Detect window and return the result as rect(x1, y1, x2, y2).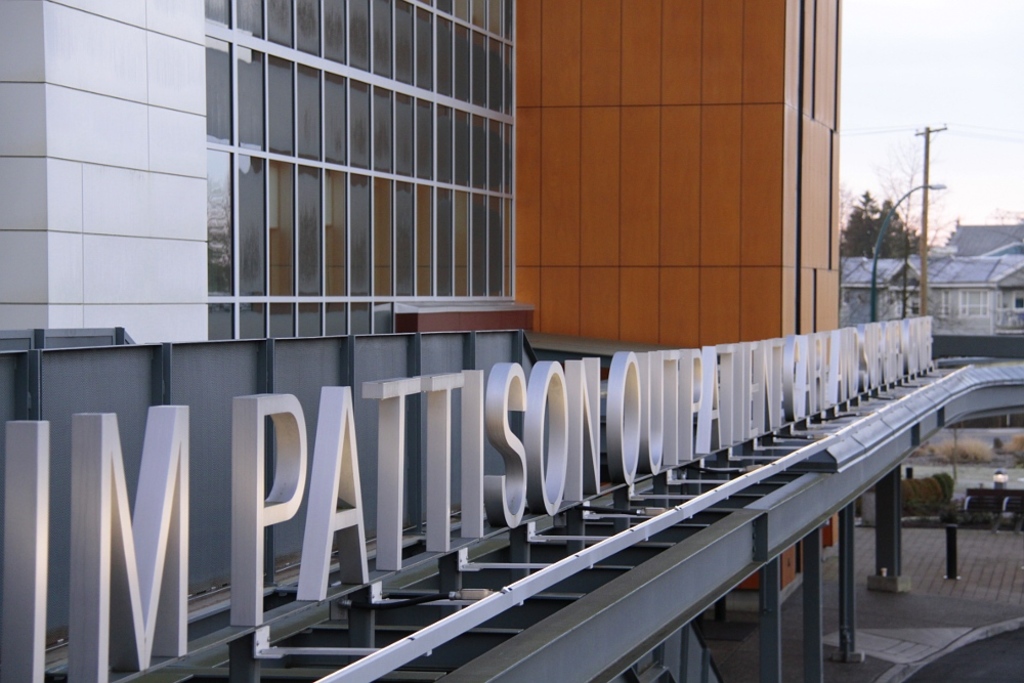
rect(938, 289, 992, 317).
